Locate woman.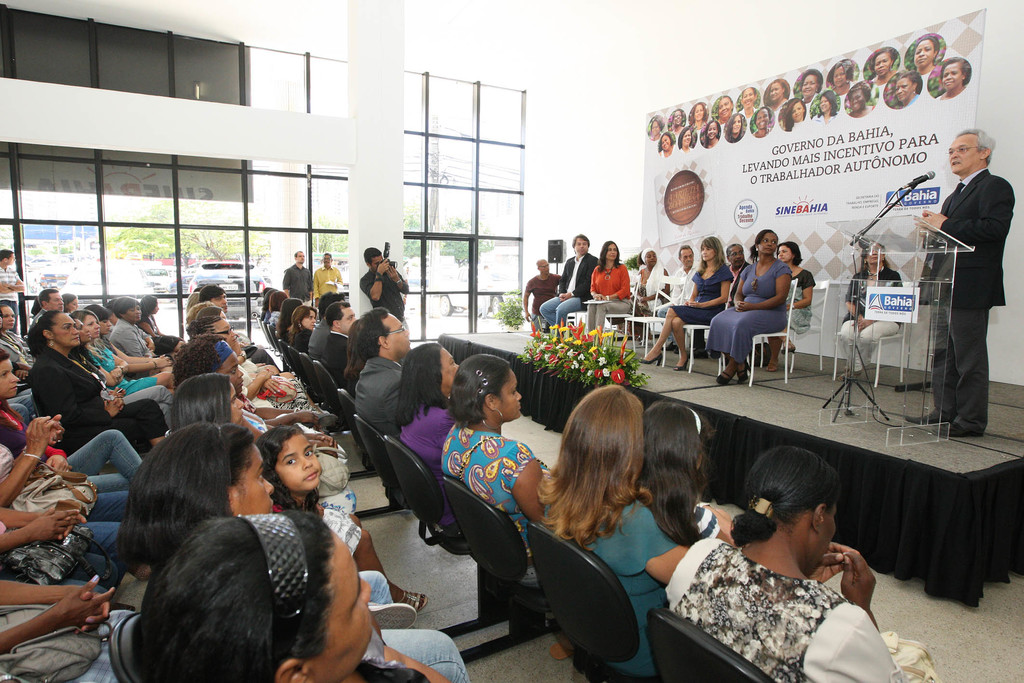
Bounding box: bbox(634, 247, 675, 316).
